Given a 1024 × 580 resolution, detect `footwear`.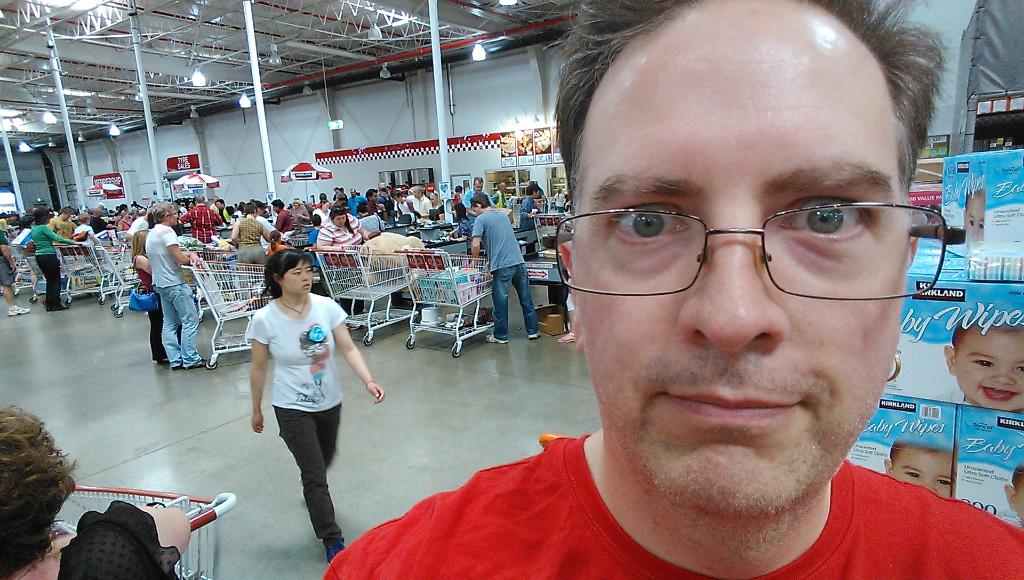
{"left": 189, "top": 355, "right": 211, "bottom": 373}.
